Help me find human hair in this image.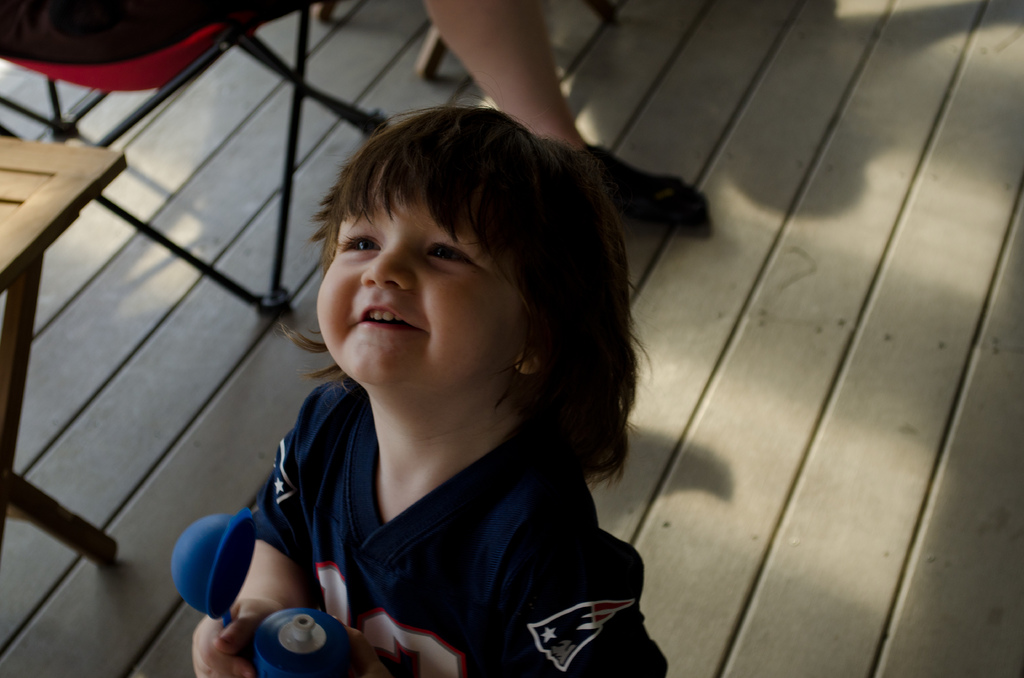
Found it: rect(279, 102, 635, 446).
